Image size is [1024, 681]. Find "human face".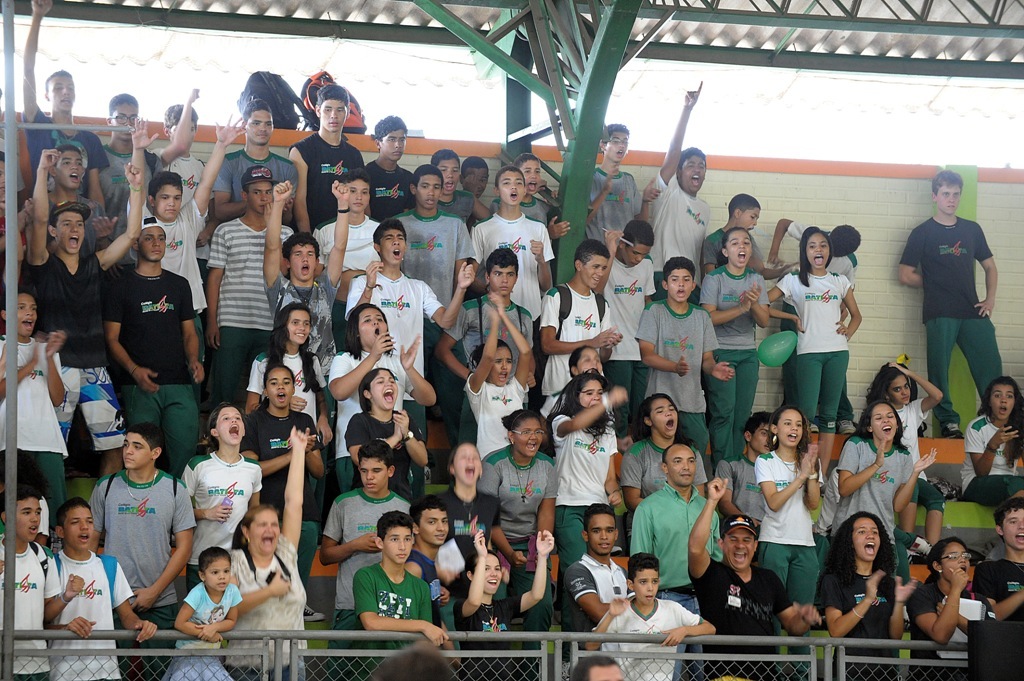
[x1=437, y1=153, x2=463, y2=190].
